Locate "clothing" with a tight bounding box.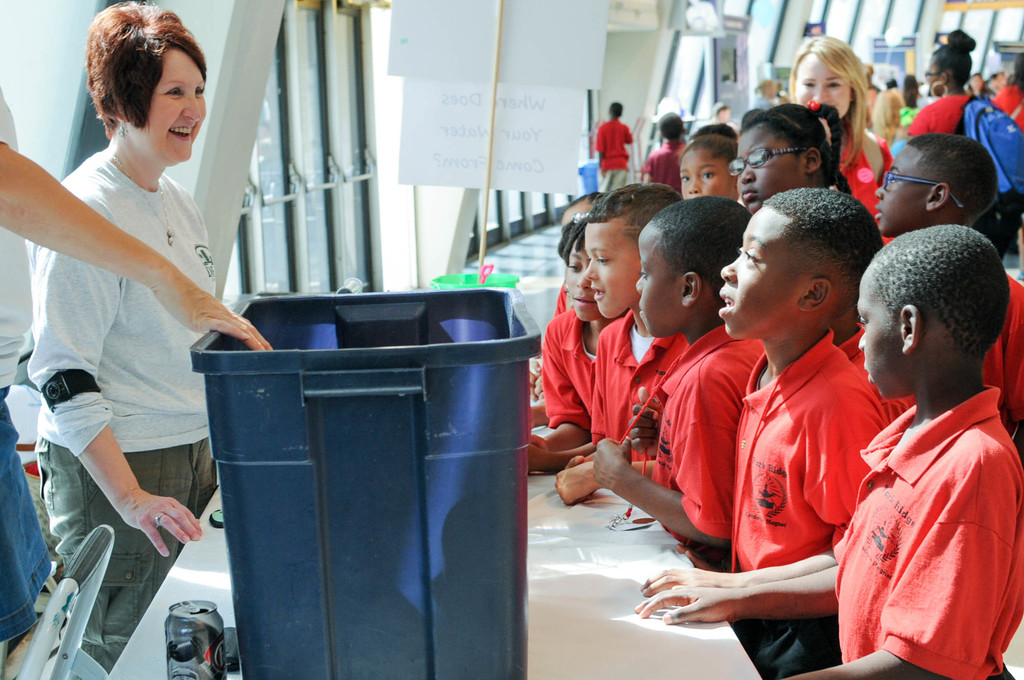
bbox(979, 271, 1023, 451).
